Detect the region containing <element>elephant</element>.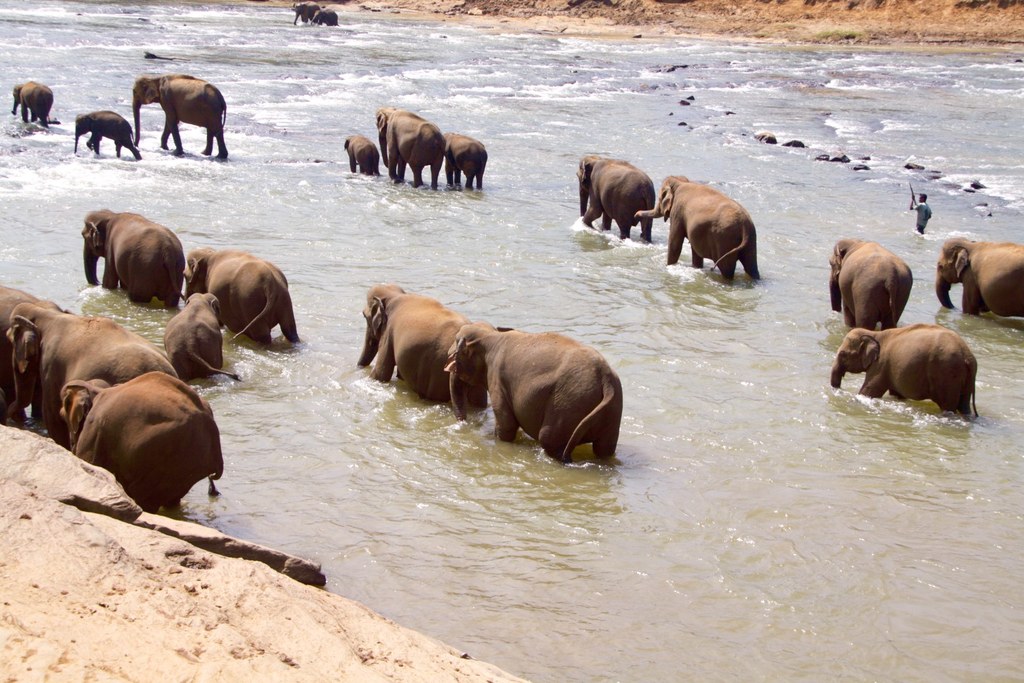
<bbox>373, 108, 442, 189</bbox>.
